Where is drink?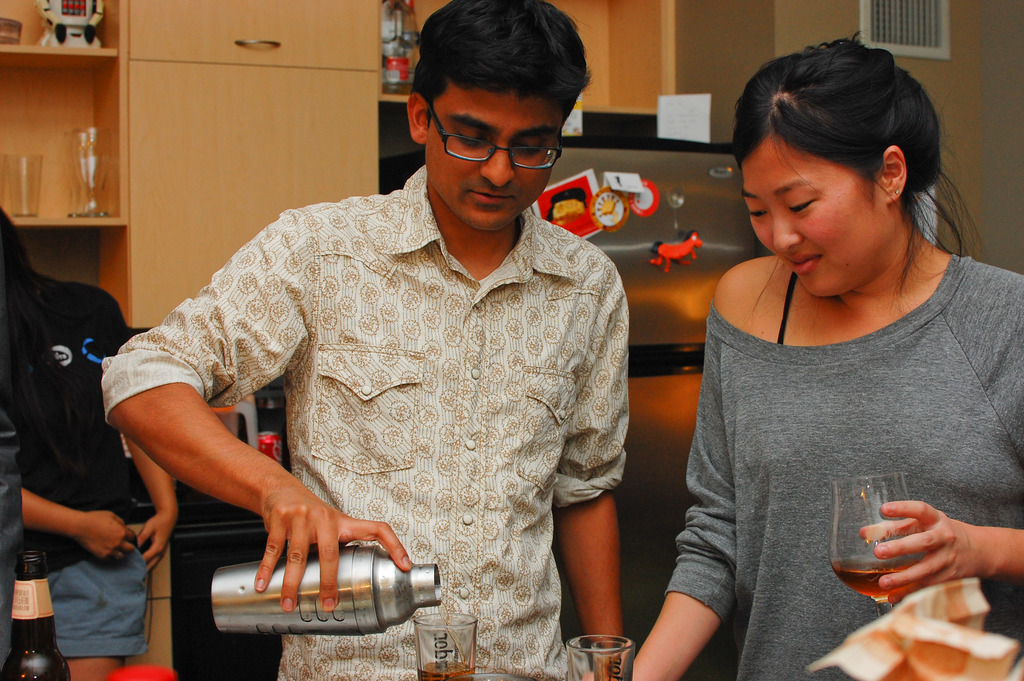
{"x1": 418, "y1": 653, "x2": 474, "y2": 680}.
